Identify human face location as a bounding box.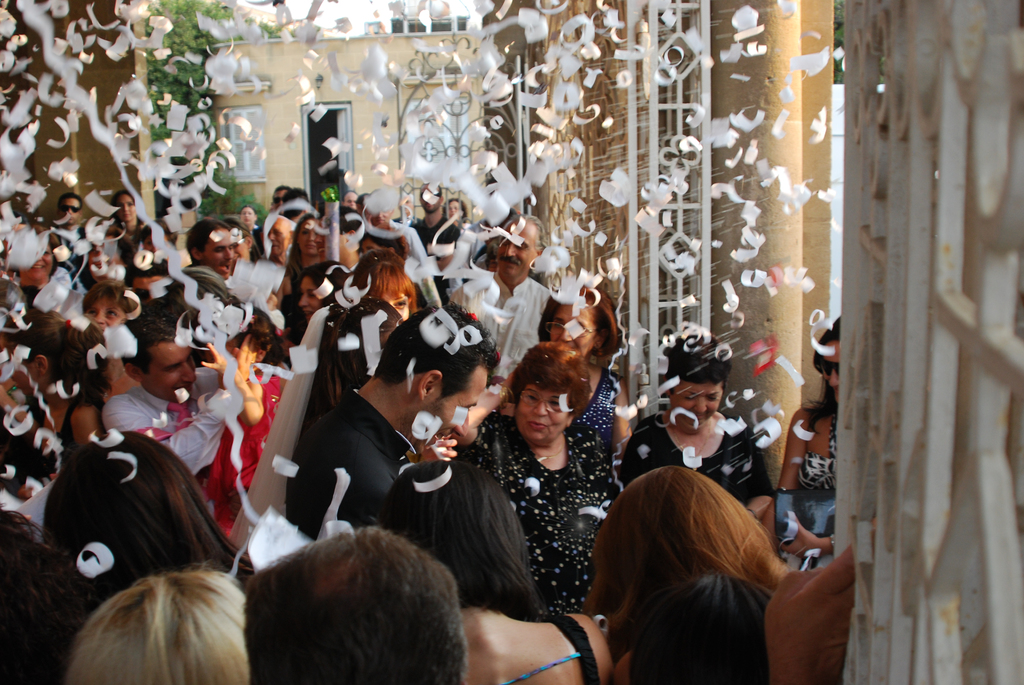
l=383, t=282, r=410, b=315.
